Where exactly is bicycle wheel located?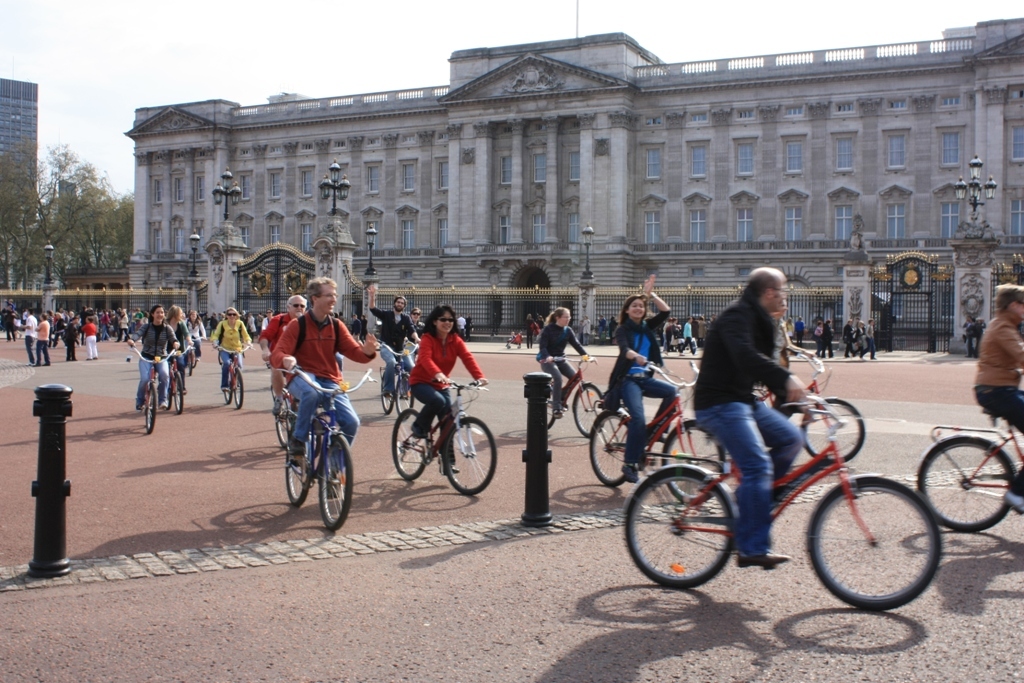
Its bounding box is region(173, 369, 182, 411).
